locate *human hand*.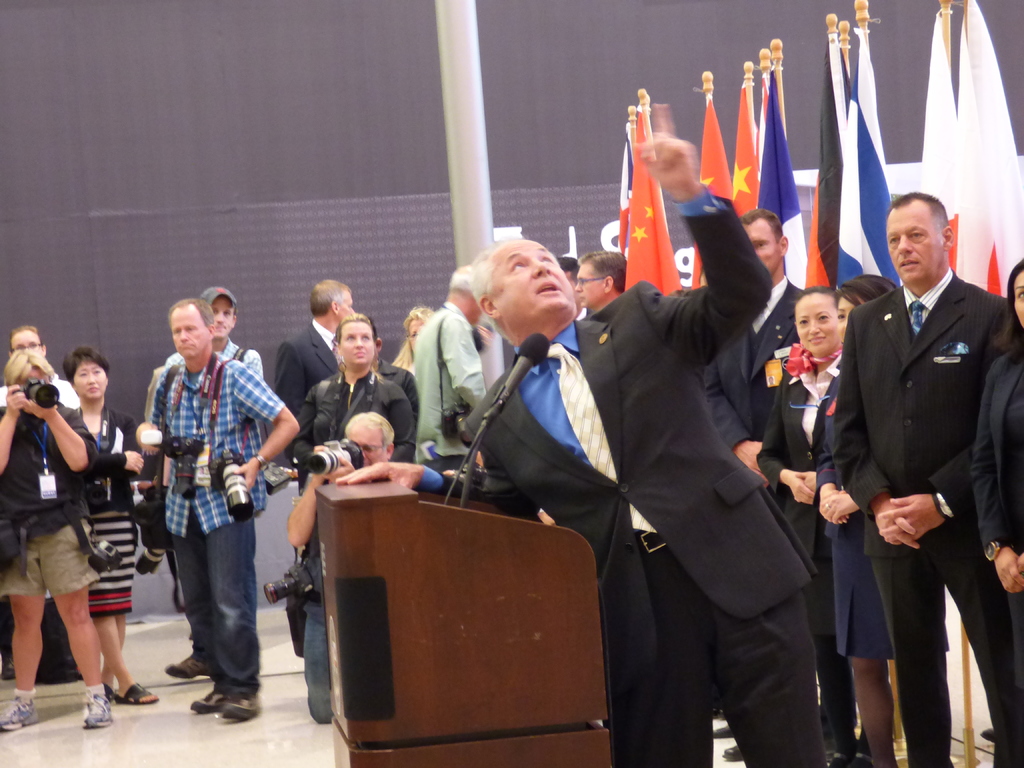
Bounding box: l=994, t=547, r=1023, b=597.
